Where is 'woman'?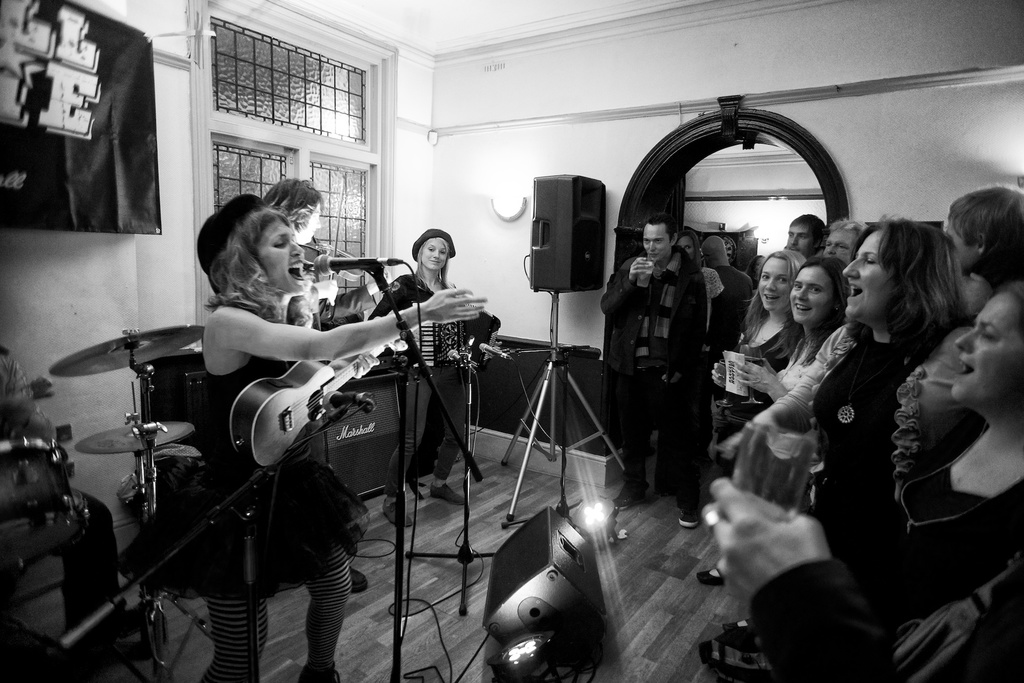
806 206 980 572.
